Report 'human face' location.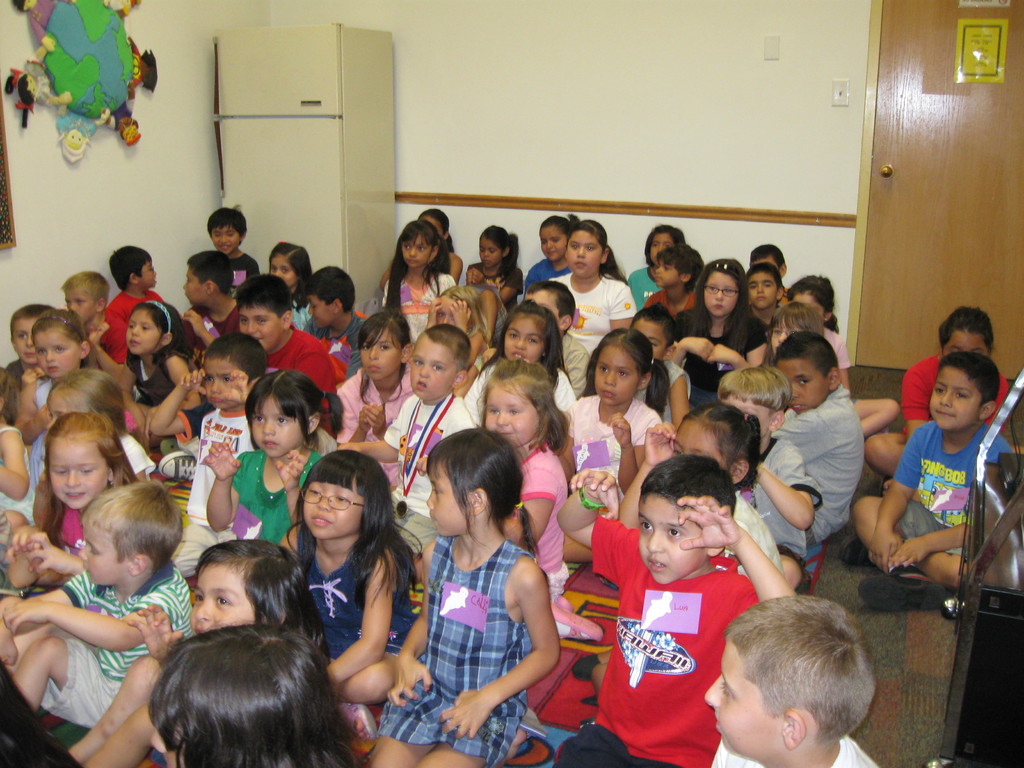
Report: bbox(479, 229, 497, 266).
